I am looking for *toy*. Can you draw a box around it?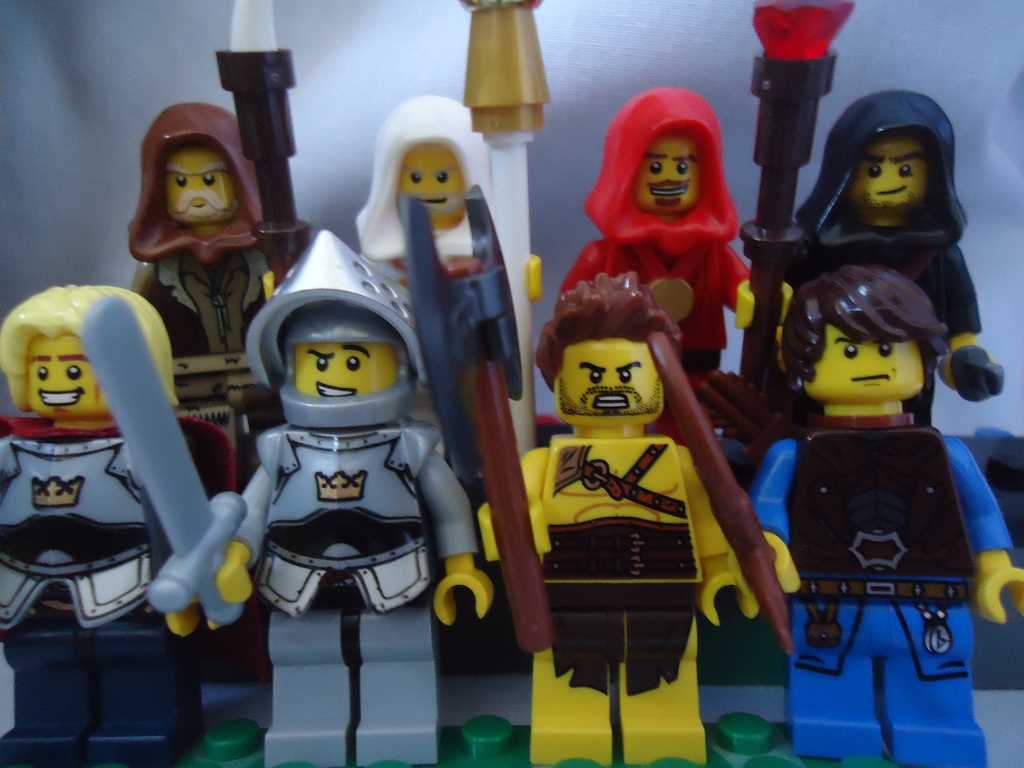
Sure, the bounding box is <region>125, 0, 316, 684</region>.
